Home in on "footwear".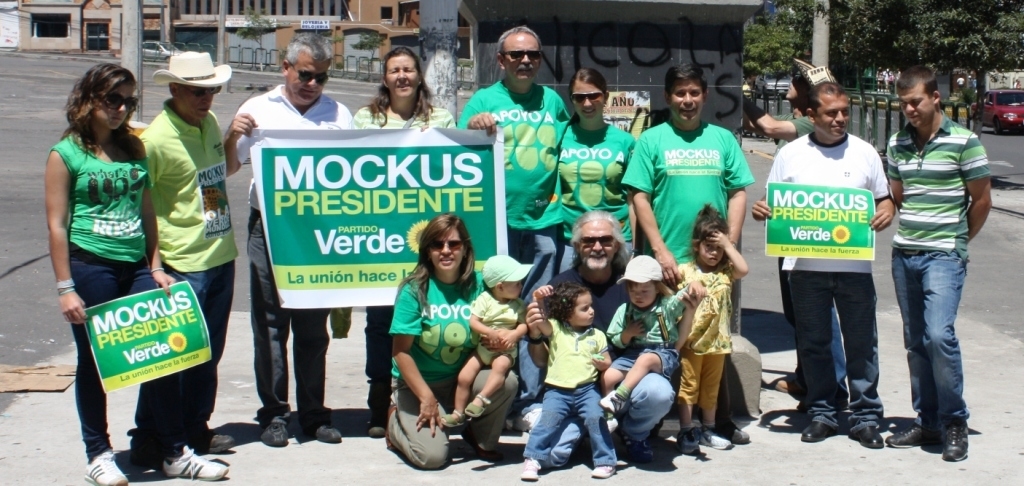
Homed in at 848/420/882/452.
